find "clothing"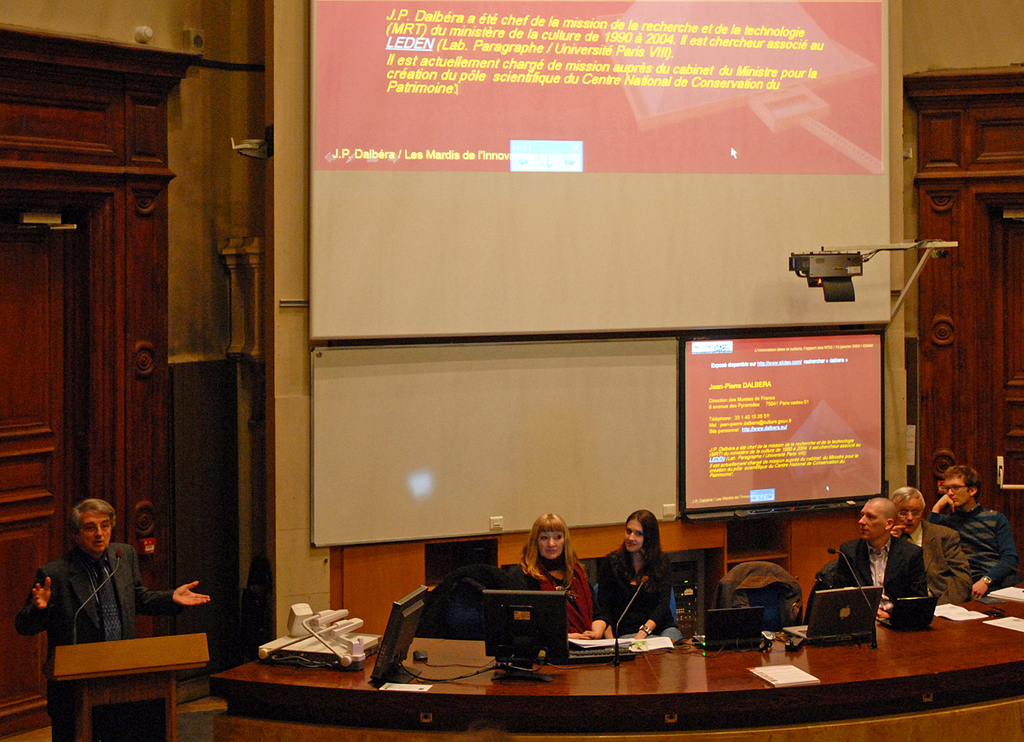
left=519, top=547, right=599, bottom=642
